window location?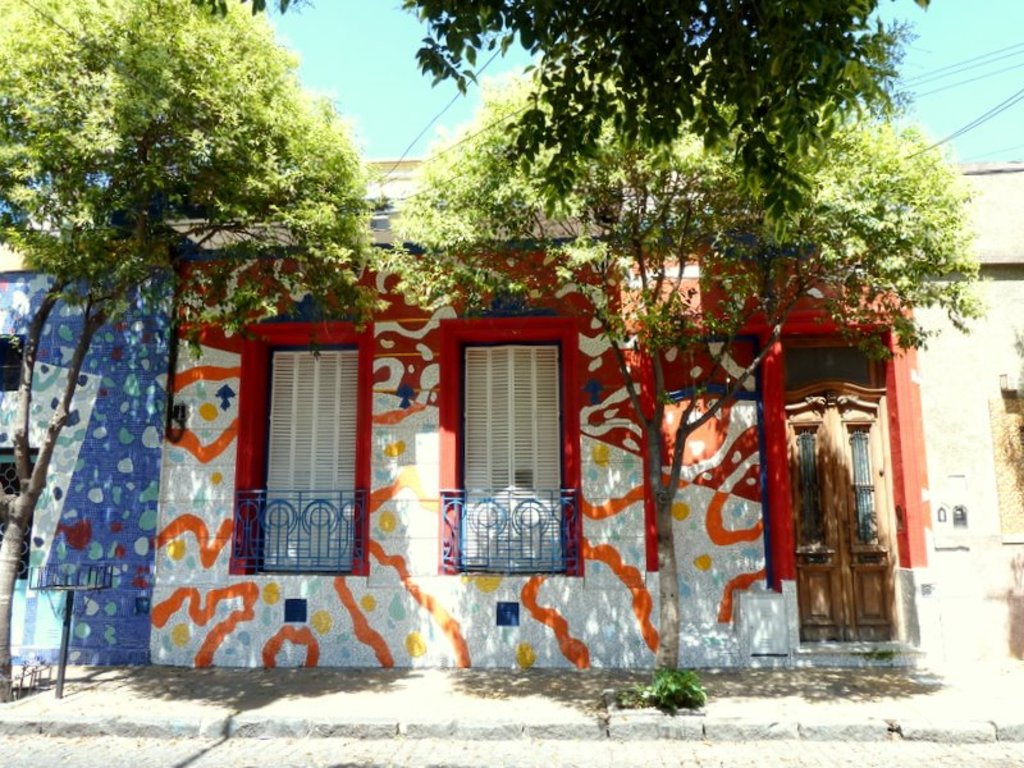
<bbox>0, 449, 36, 589</bbox>
